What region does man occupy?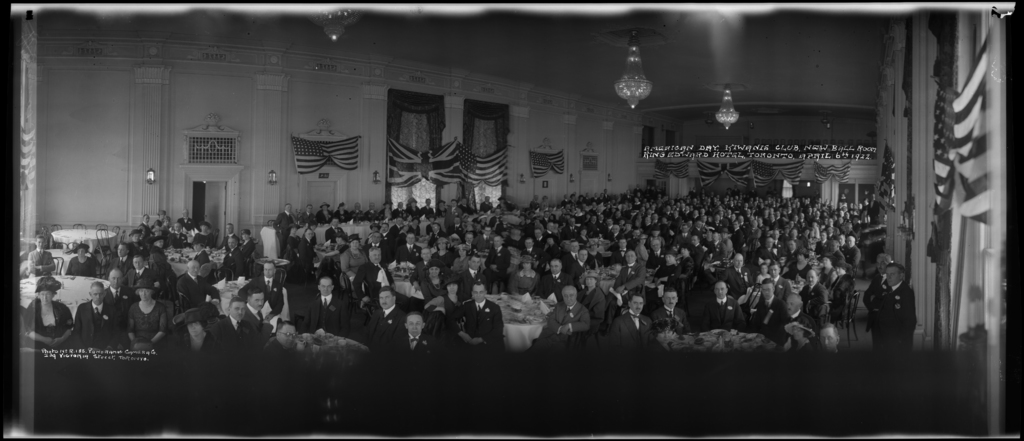
(x1=479, y1=237, x2=513, y2=291).
